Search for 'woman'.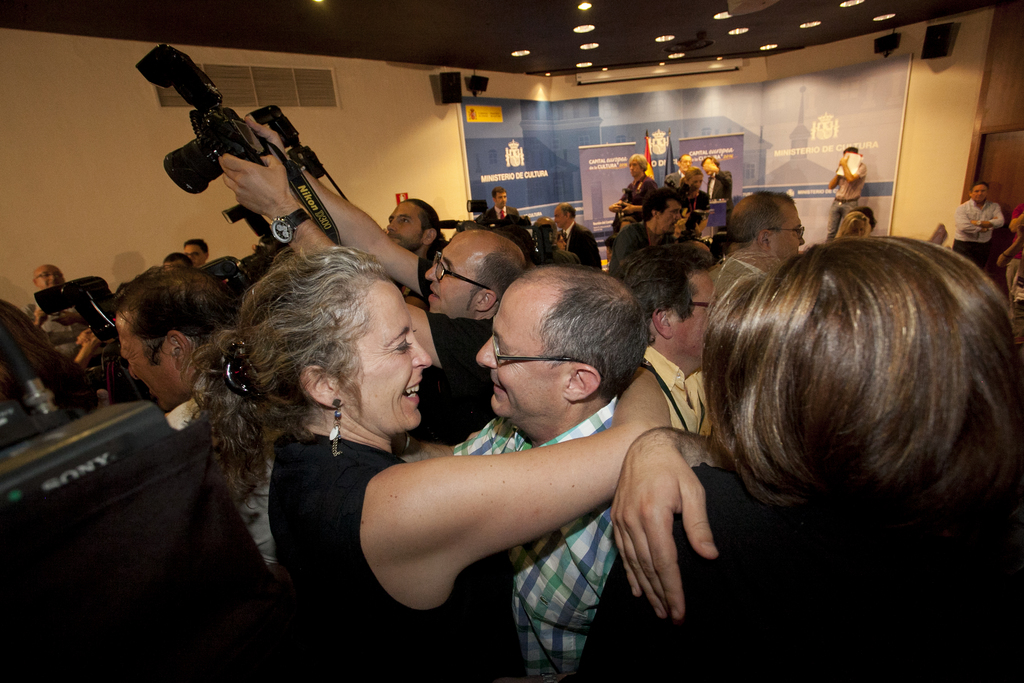
Found at [207, 269, 695, 682].
